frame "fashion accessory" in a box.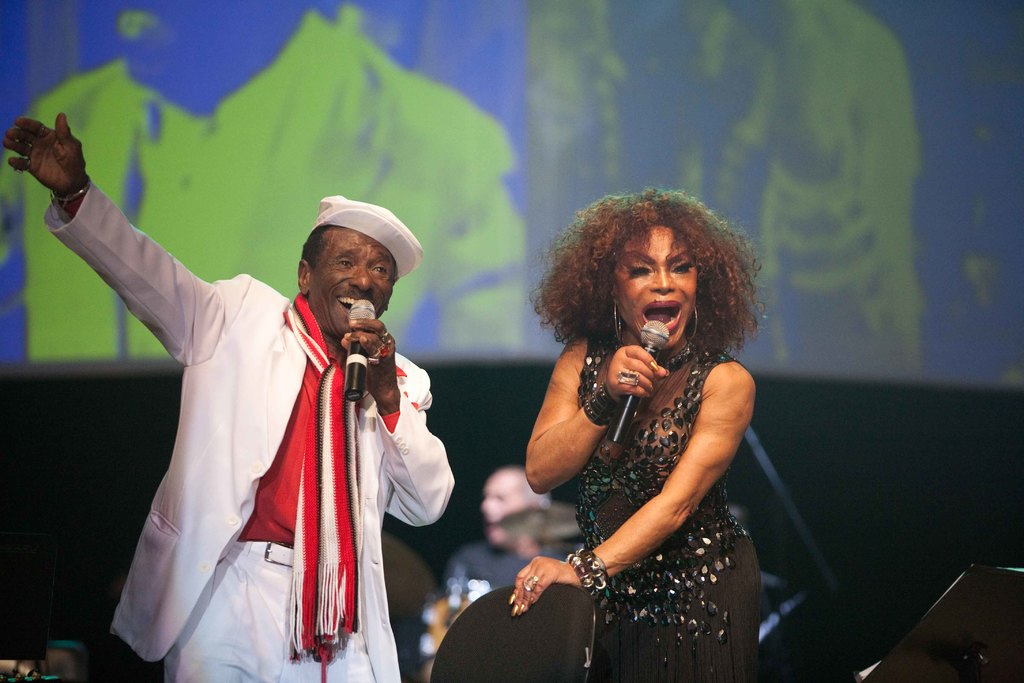
box=[312, 194, 424, 285].
